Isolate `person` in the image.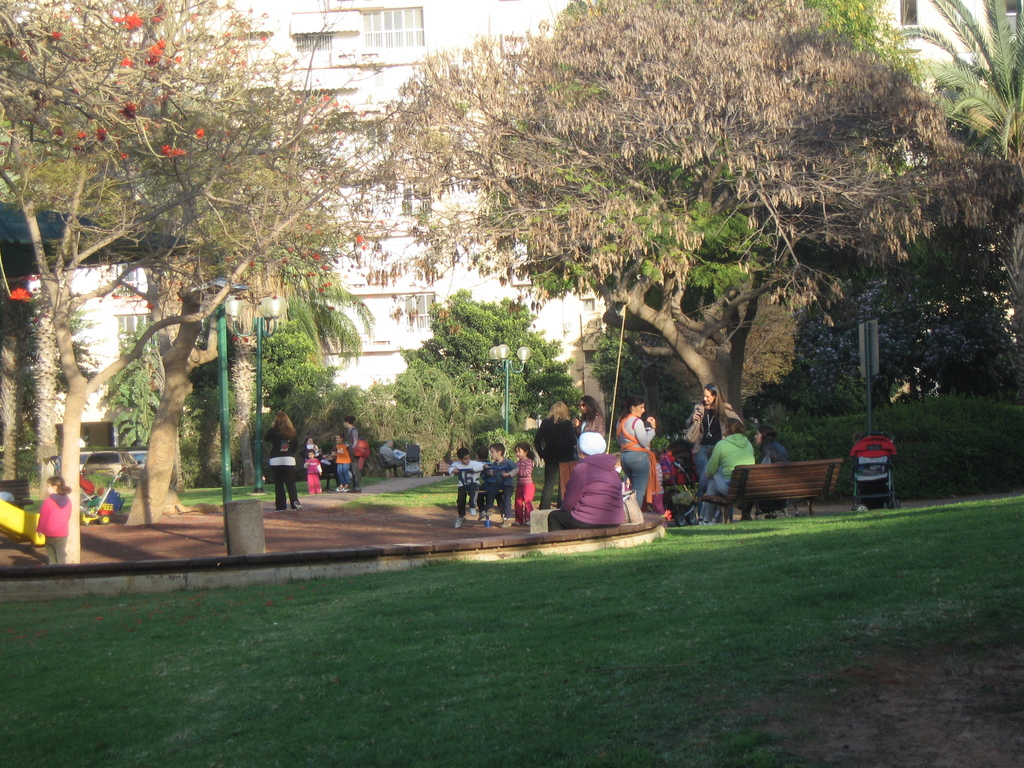
Isolated region: [x1=547, y1=431, x2=625, y2=531].
